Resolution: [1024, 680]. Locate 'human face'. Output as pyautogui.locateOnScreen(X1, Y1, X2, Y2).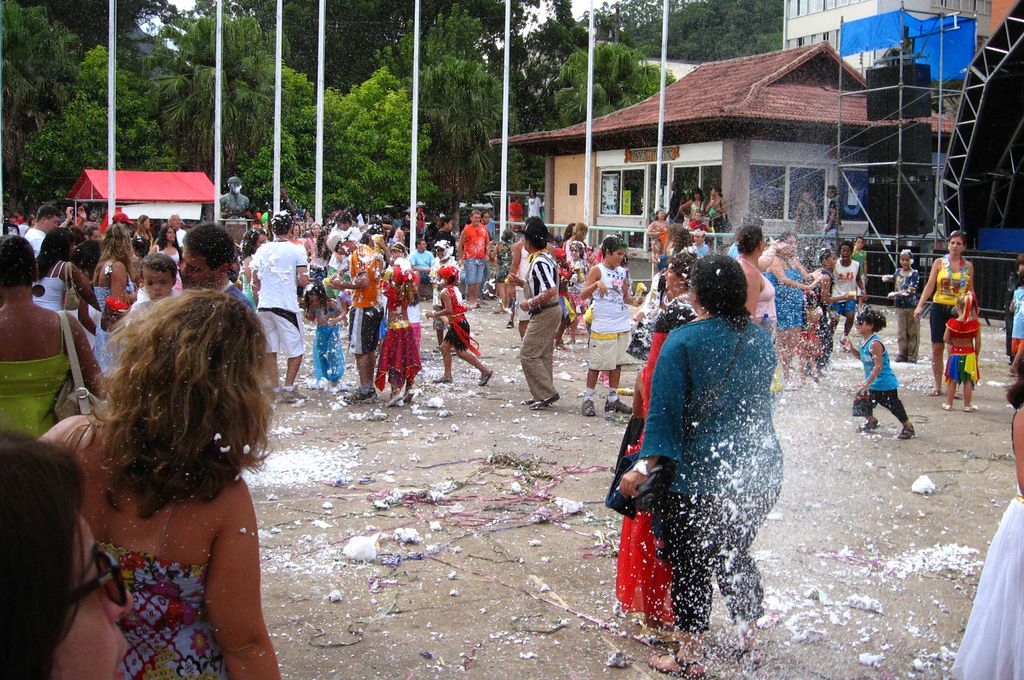
pyautogui.locateOnScreen(471, 215, 481, 224).
